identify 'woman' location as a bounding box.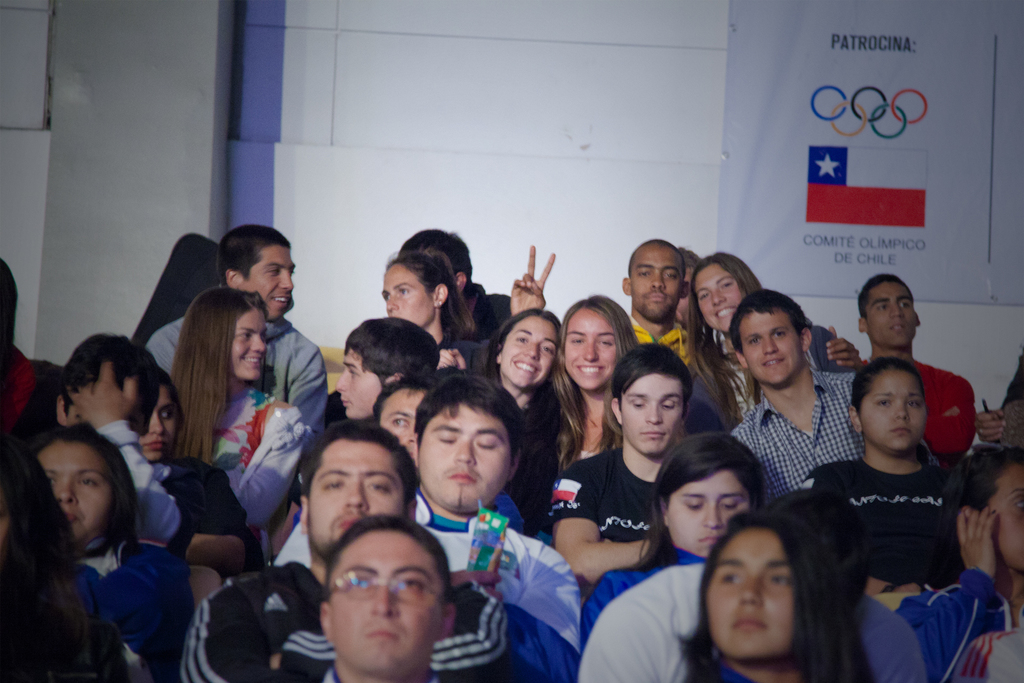
(139, 370, 255, 592).
